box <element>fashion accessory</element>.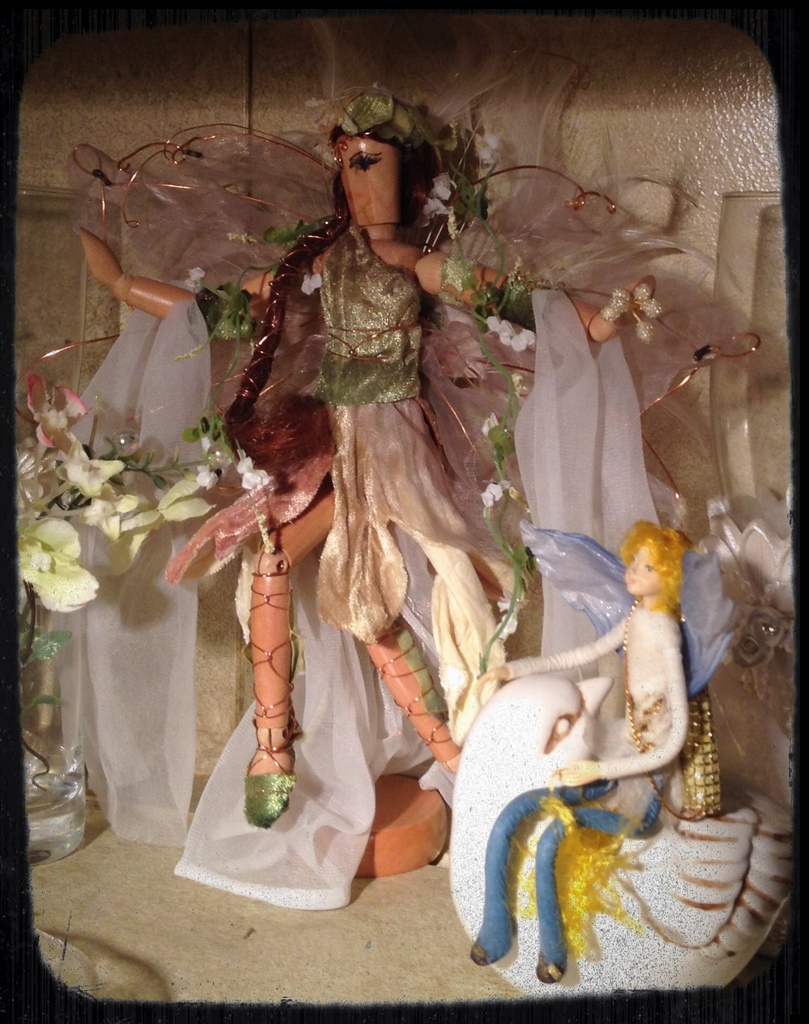
left=616, top=589, right=725, bottom=824.
